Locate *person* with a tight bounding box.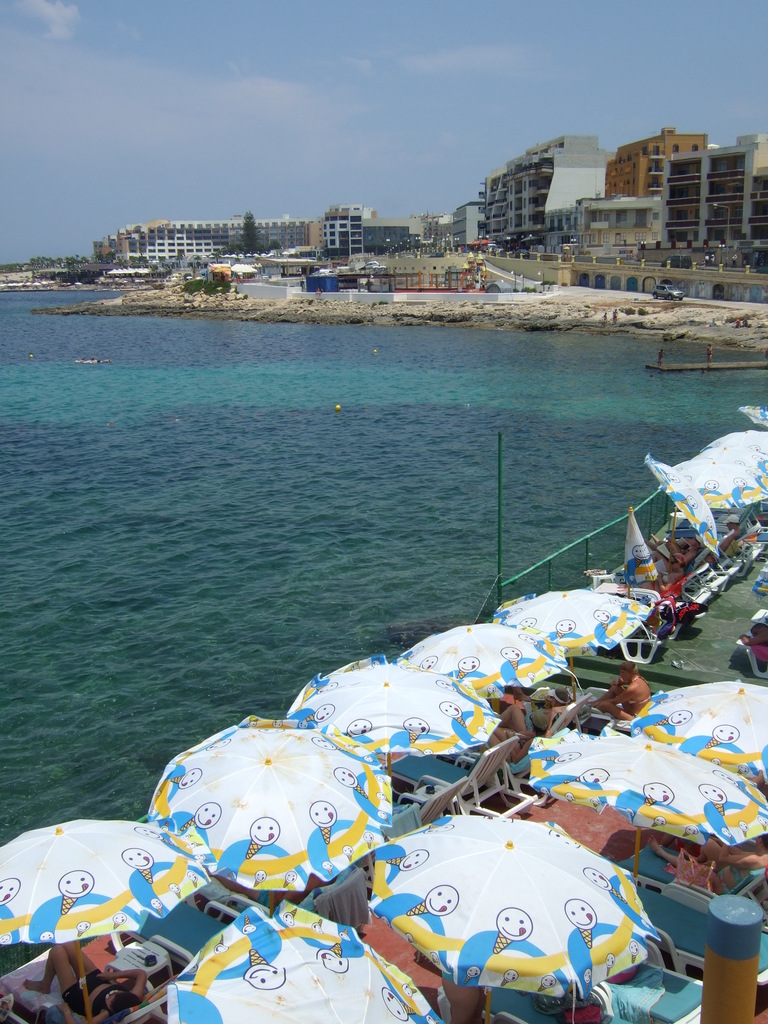
589:662:652:721.
